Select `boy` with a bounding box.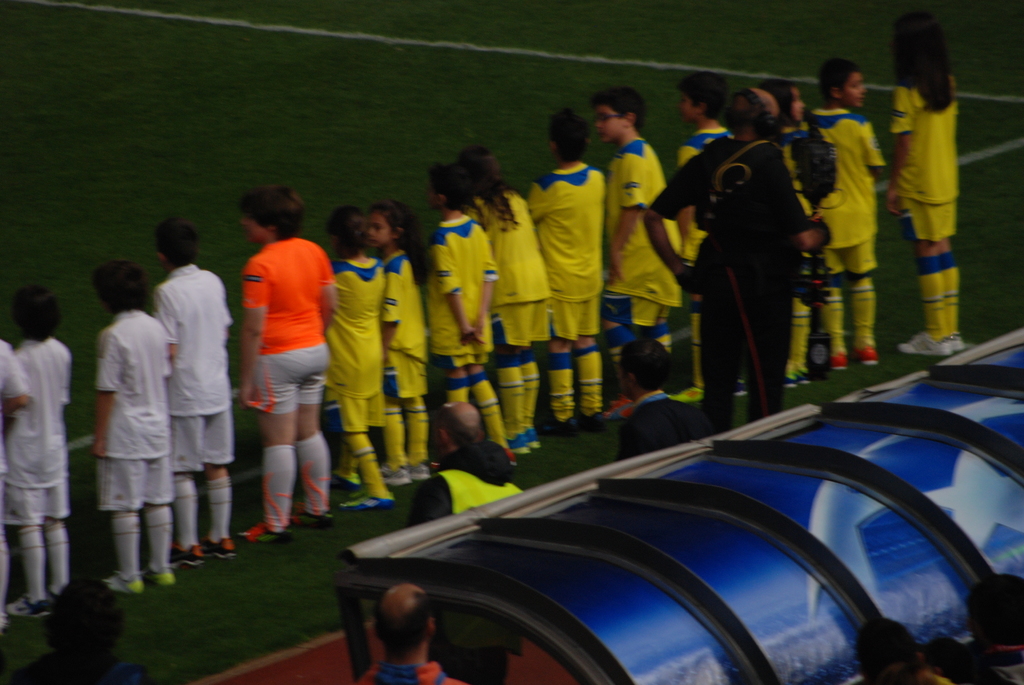
bbox=[156, 211, 236, 560].
